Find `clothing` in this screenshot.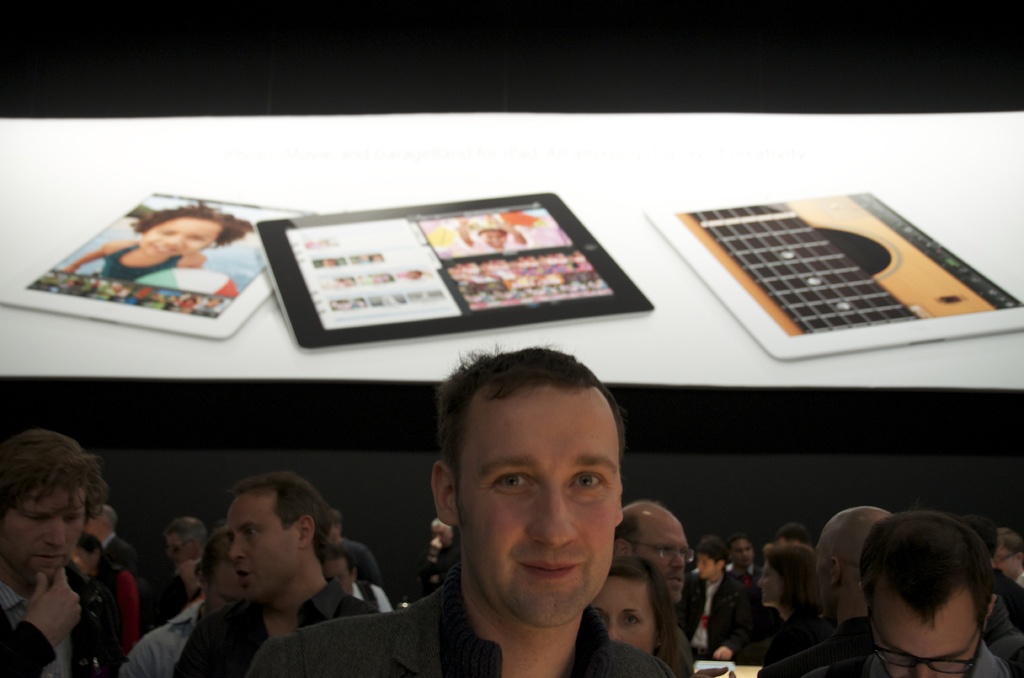
The bounding box for `clothing` is region(214, 558, 694, 677).
